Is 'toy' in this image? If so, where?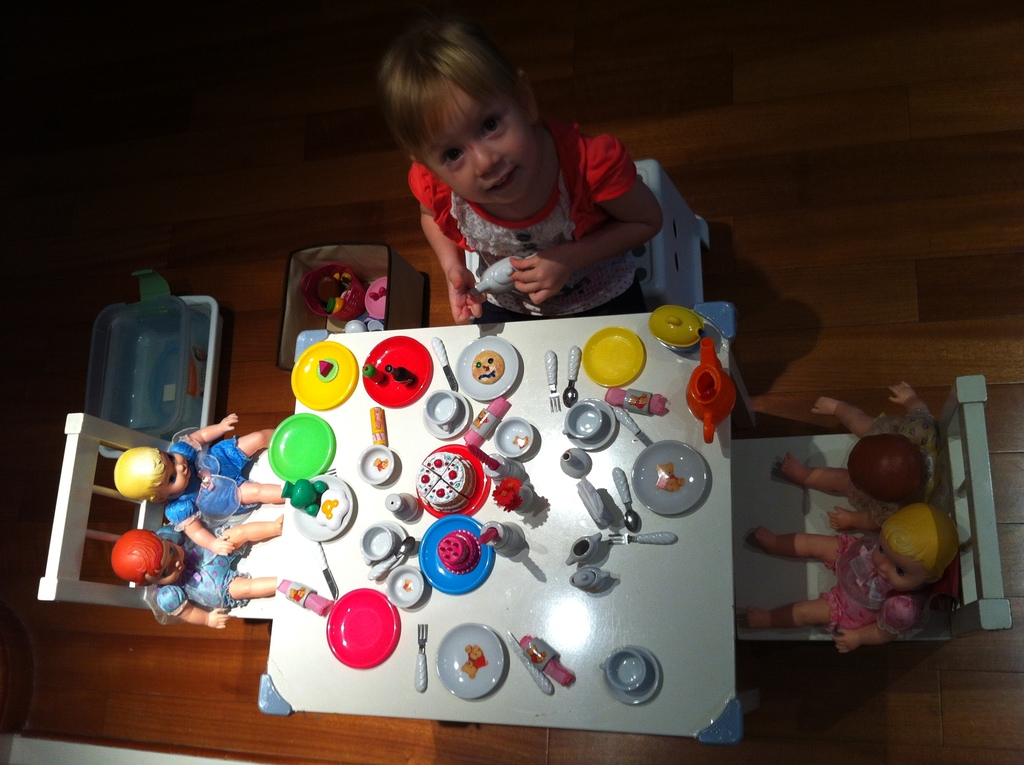
Yes, at 581, 325, 646, 388.
